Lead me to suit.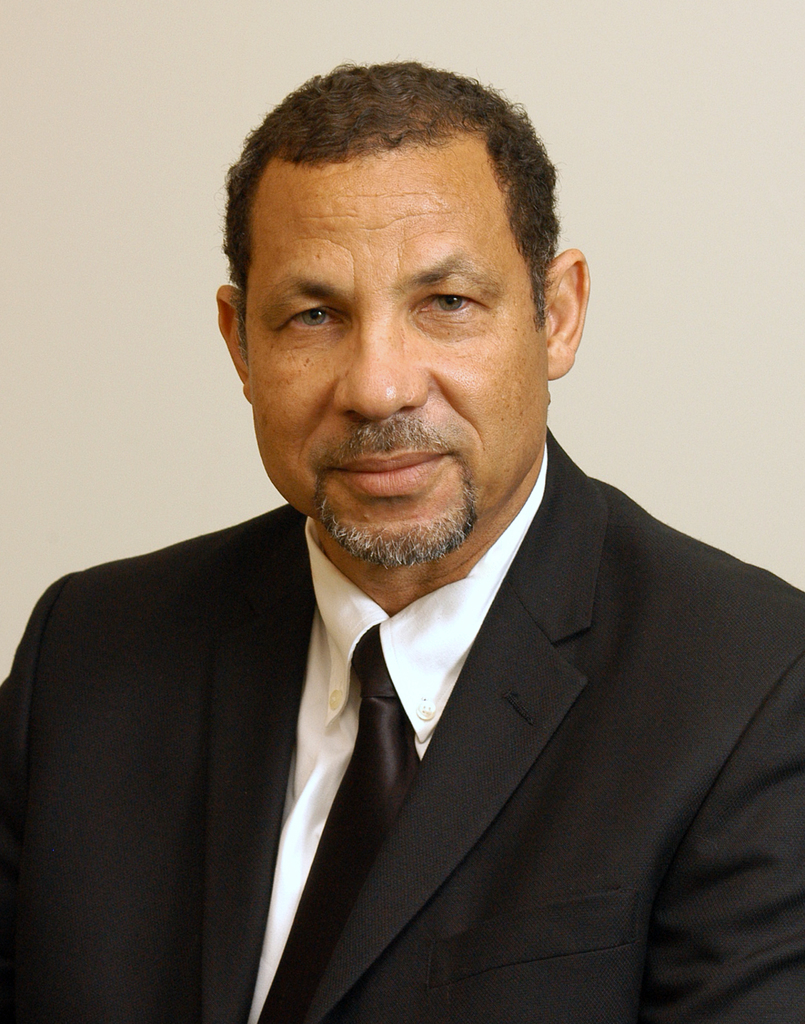
Lead to region(0, 422, 804, 1023).
